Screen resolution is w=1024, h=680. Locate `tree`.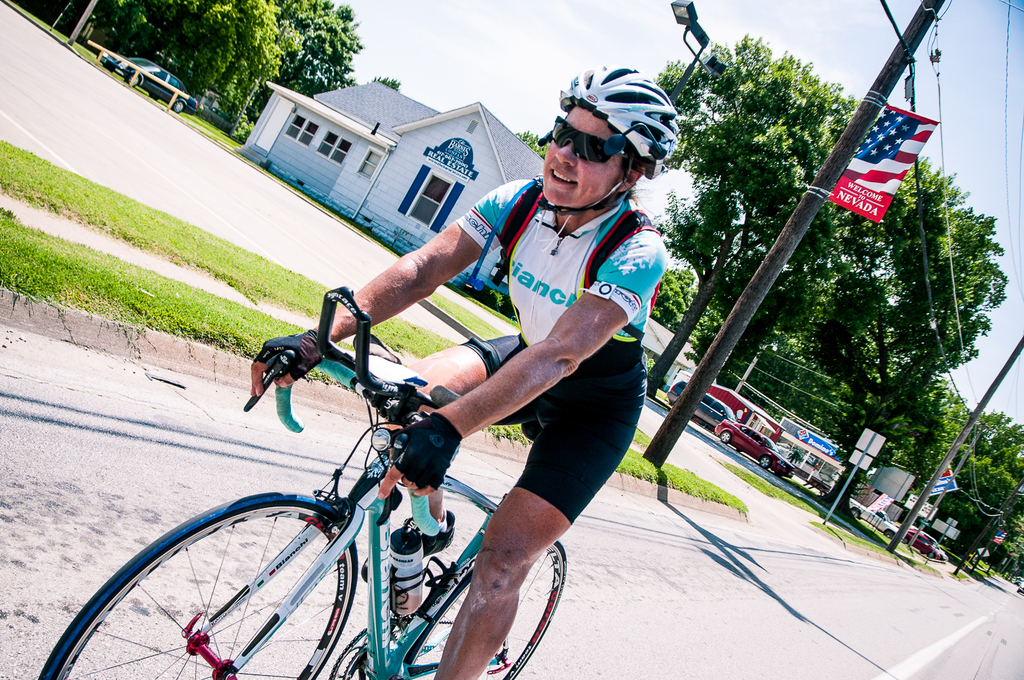
[957, 404, 1023, 543].
